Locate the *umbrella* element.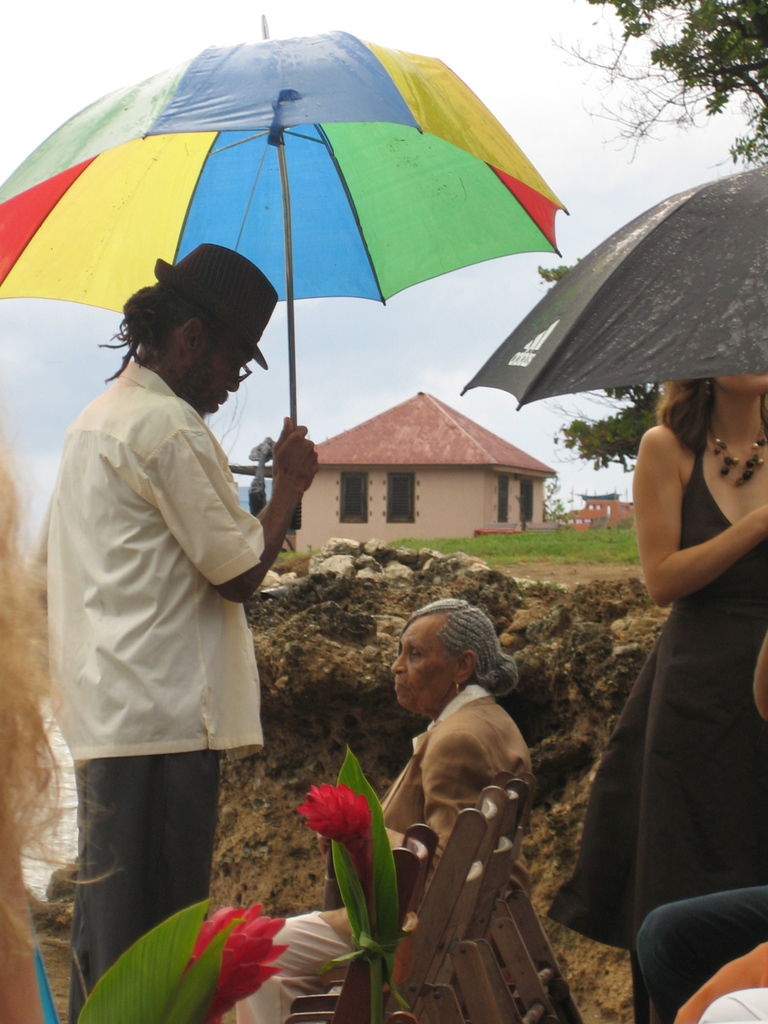
Element bbox: region(458, 166, 767, 410).
